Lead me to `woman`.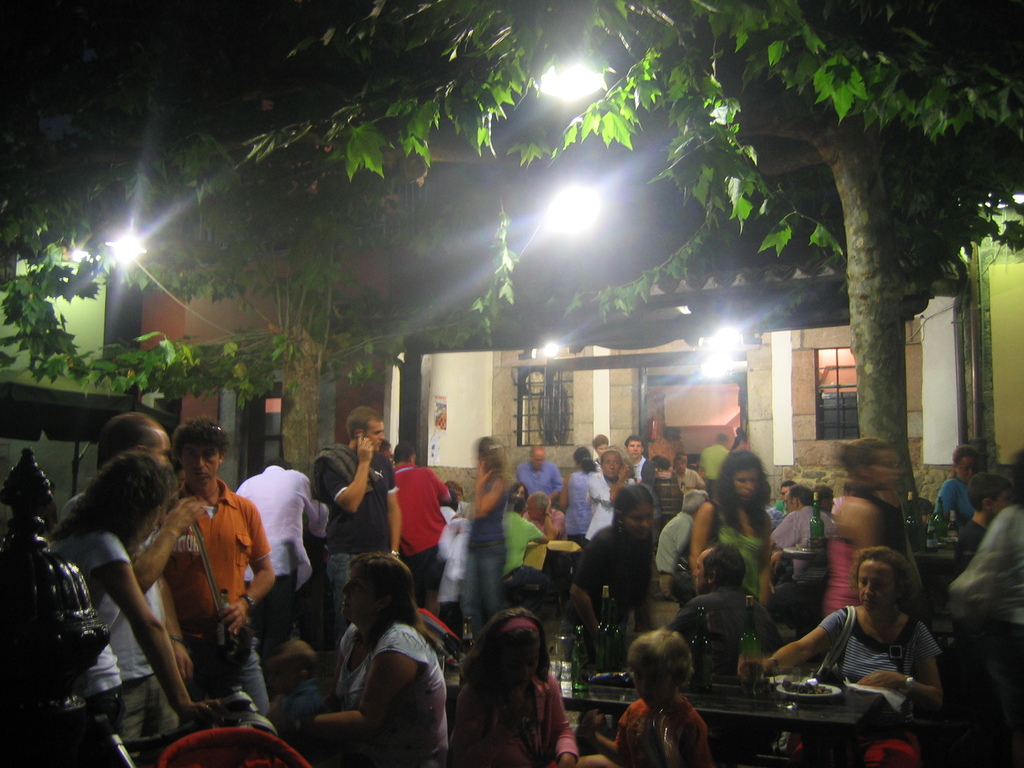
Lead to [left=557, top=441, right=594, bottom=560].
